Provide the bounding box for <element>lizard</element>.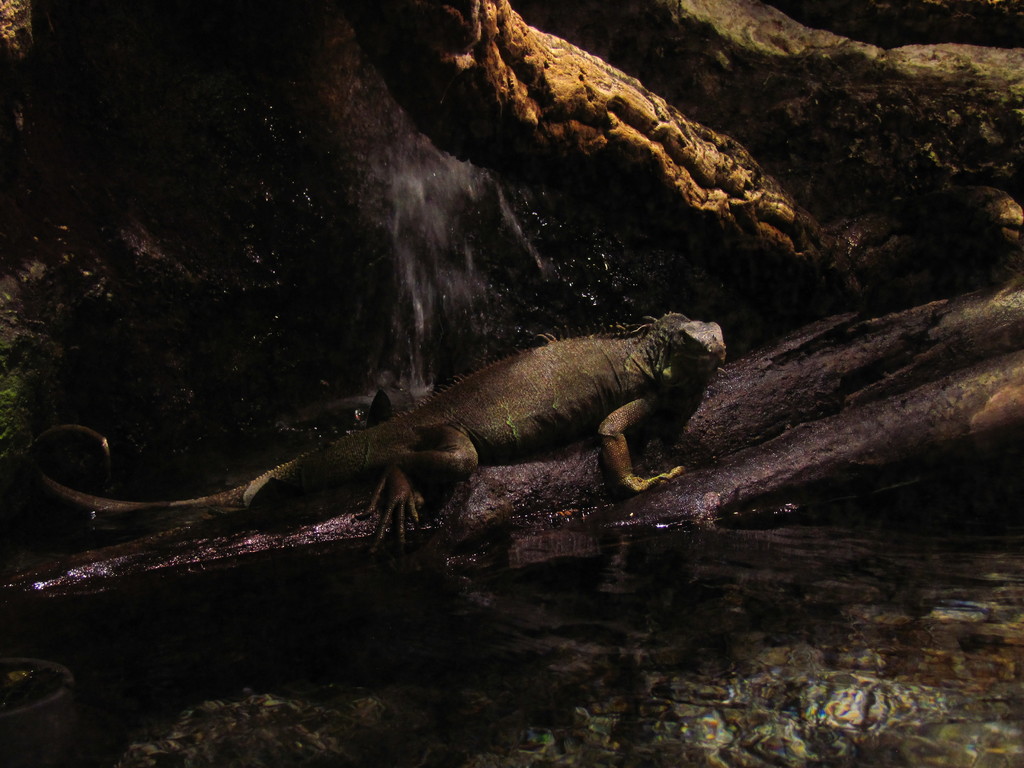
16,313,723,543.
